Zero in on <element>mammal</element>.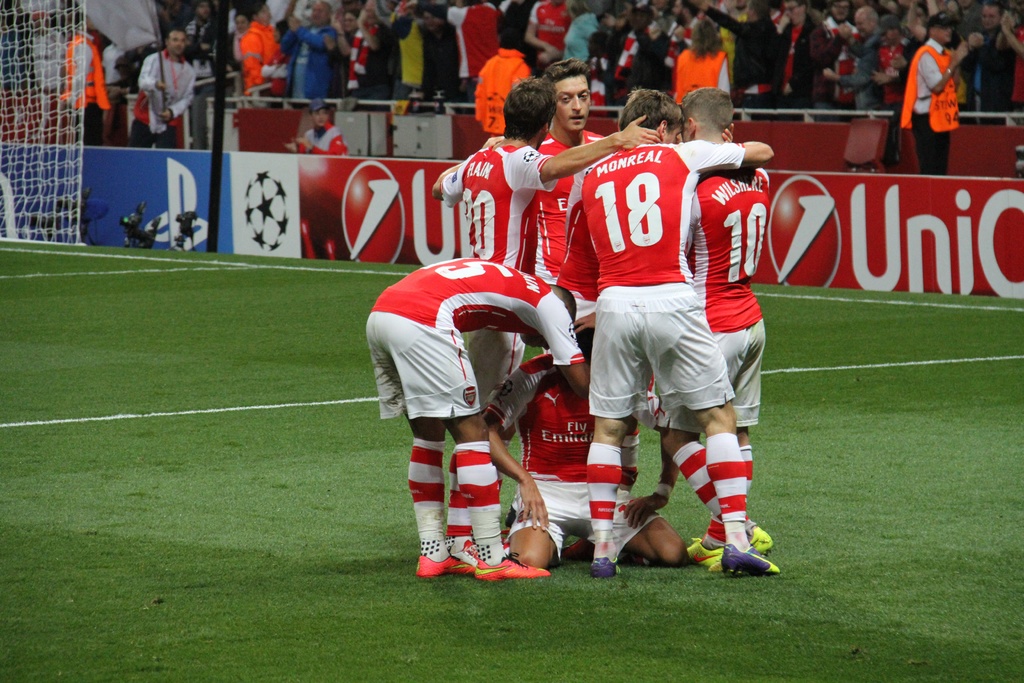
Zeroed in: Rect(126, 29, 200, 149).
